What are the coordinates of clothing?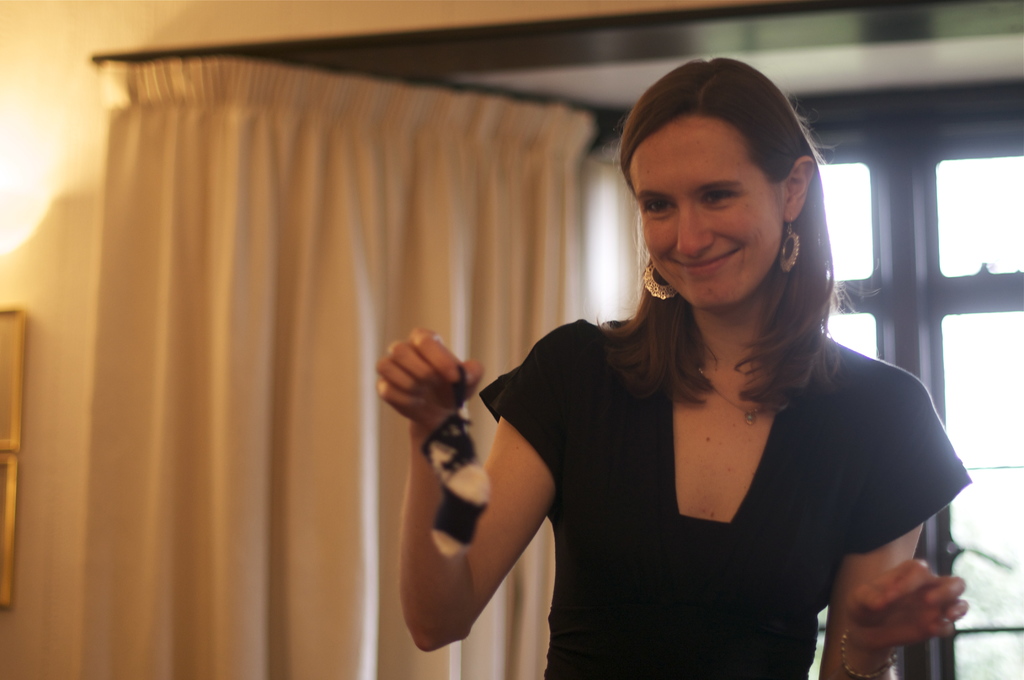
{"left": 476, "top": 318, "right": 972, "bottom": 679}.
